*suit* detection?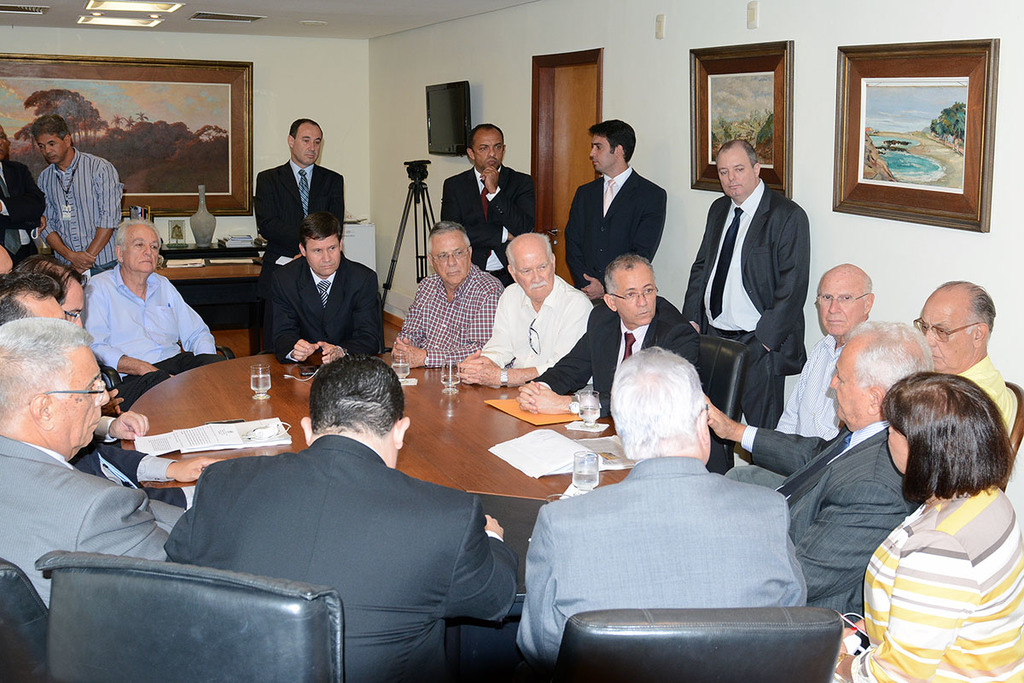
{"left": 239, "top": 138, "right": 348, "bottom": 294}
